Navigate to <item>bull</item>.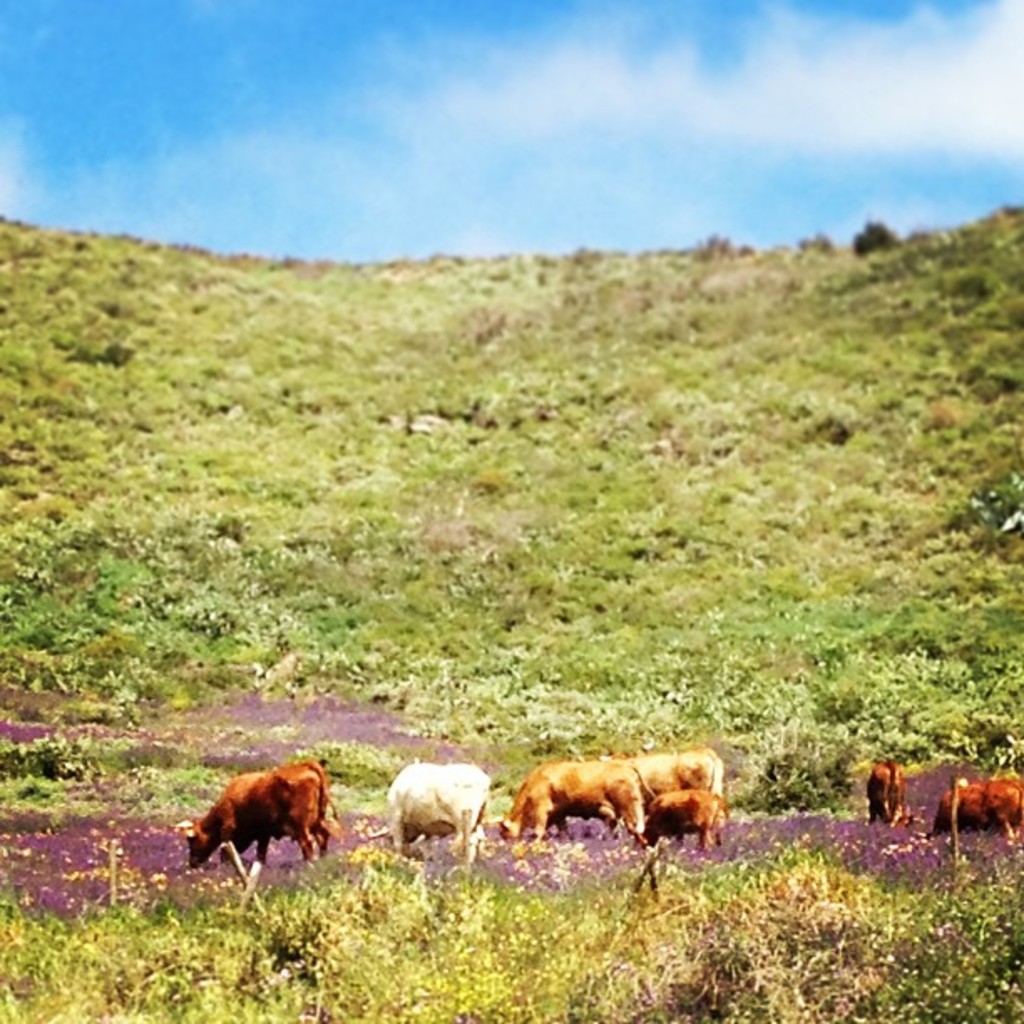
Navigation target: box=[935, 778, 1022, 832].
